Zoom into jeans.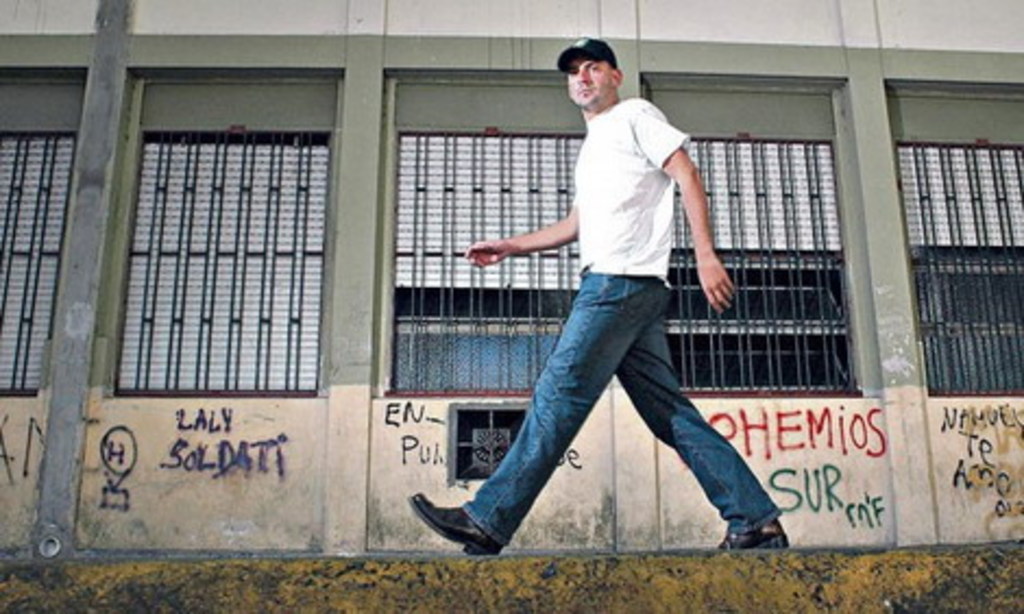
Zoom target: 429, 263, 776, 564.
